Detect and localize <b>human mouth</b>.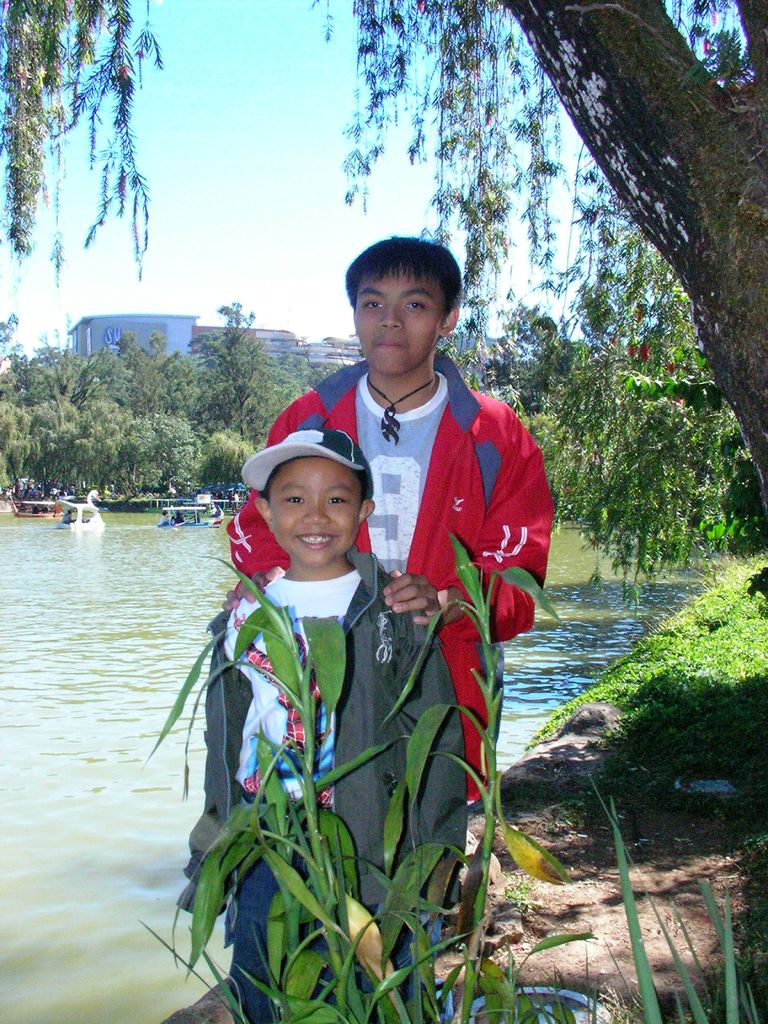
Localized at 373:337:413:363.
